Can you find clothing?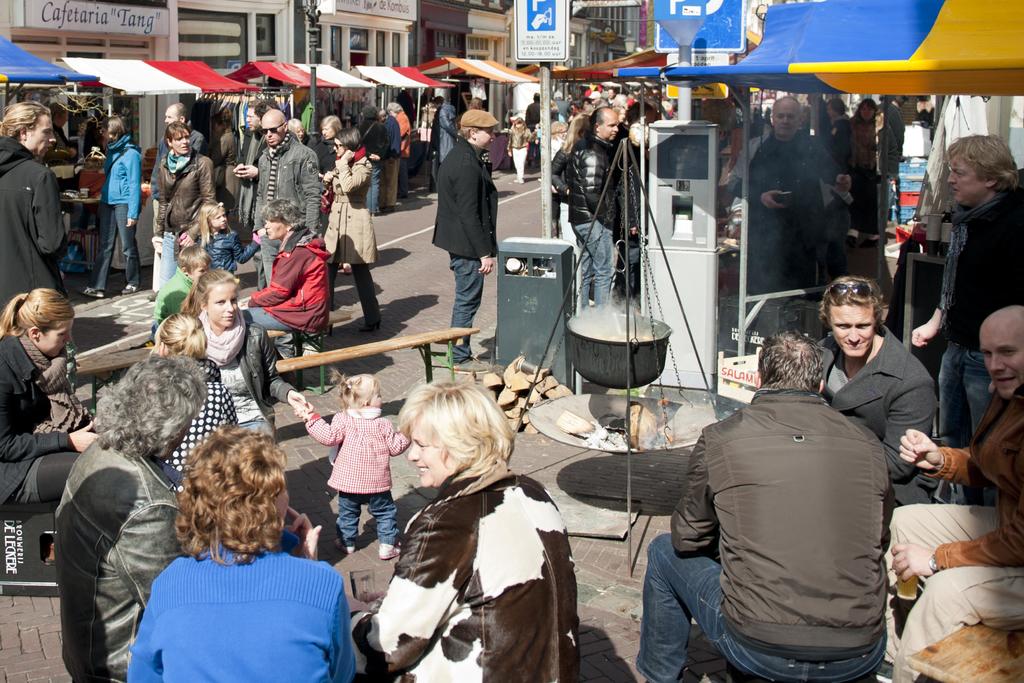
Yes, bounding box: pyautogui.locateOnScreen(378, 111, 410, 210).
